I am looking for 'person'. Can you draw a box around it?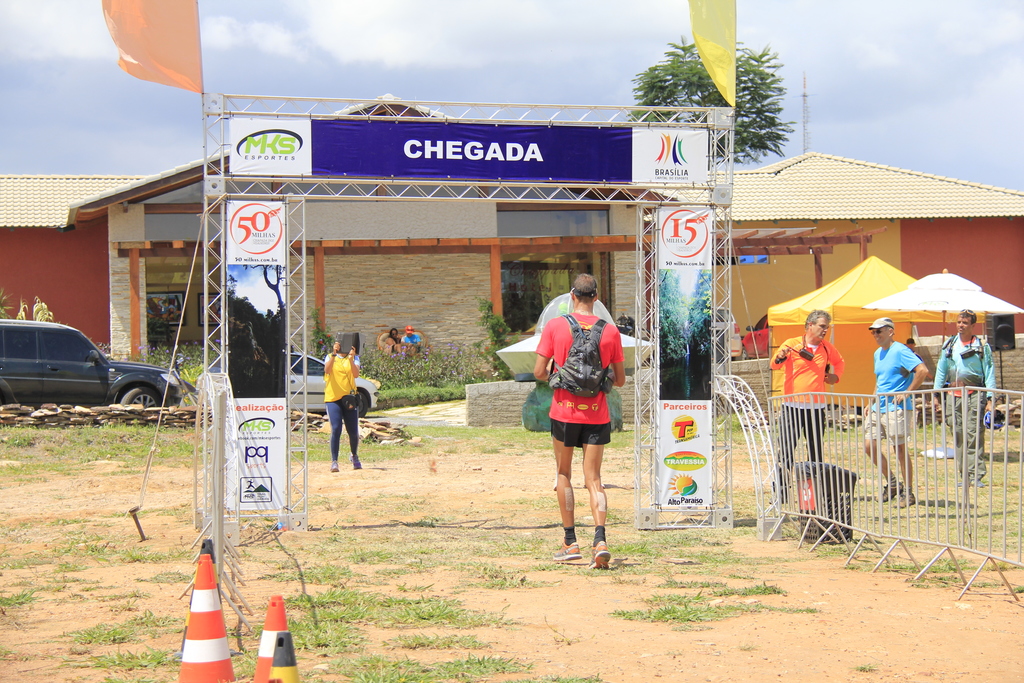
Sure, the bounding box is x1=932, y1=314, x2=996, y2=479.
